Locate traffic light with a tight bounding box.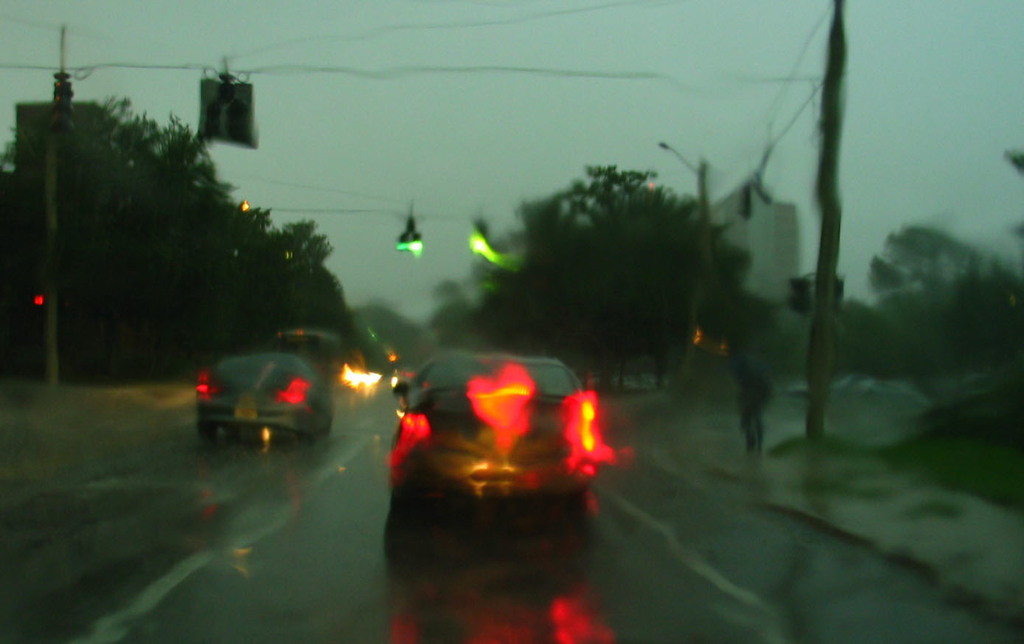
bbox=[784, 277, 809, 316].
